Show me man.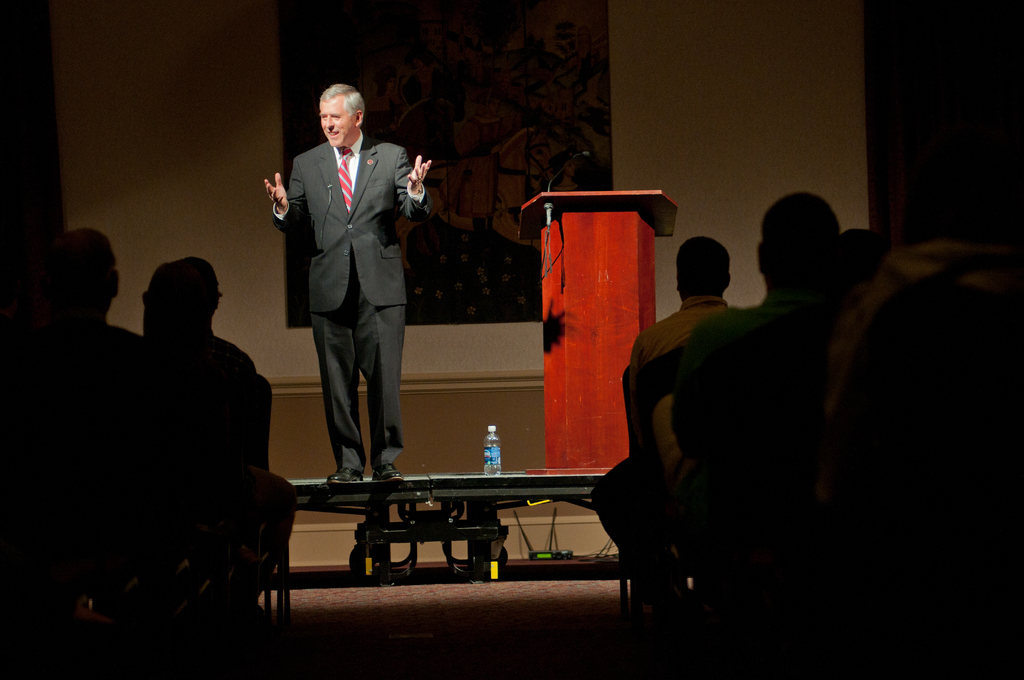
man is here: (left=270, top=64, right=438, bottom=513).
